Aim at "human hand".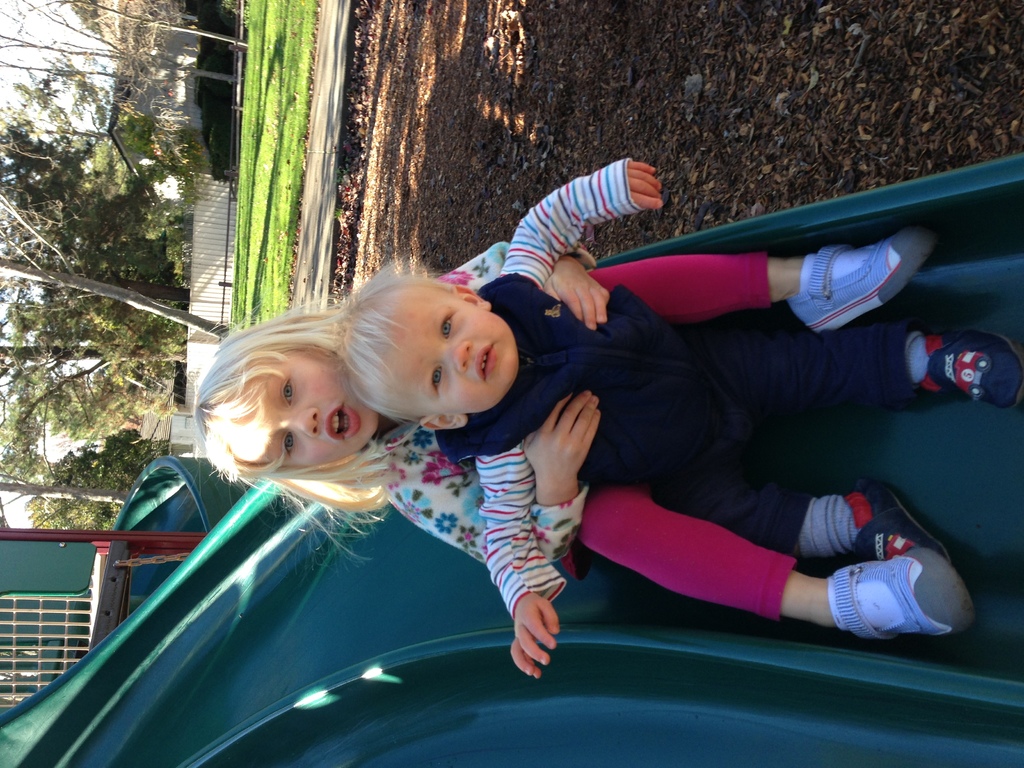
Aimed at locate(536, 386, 611, 505).
